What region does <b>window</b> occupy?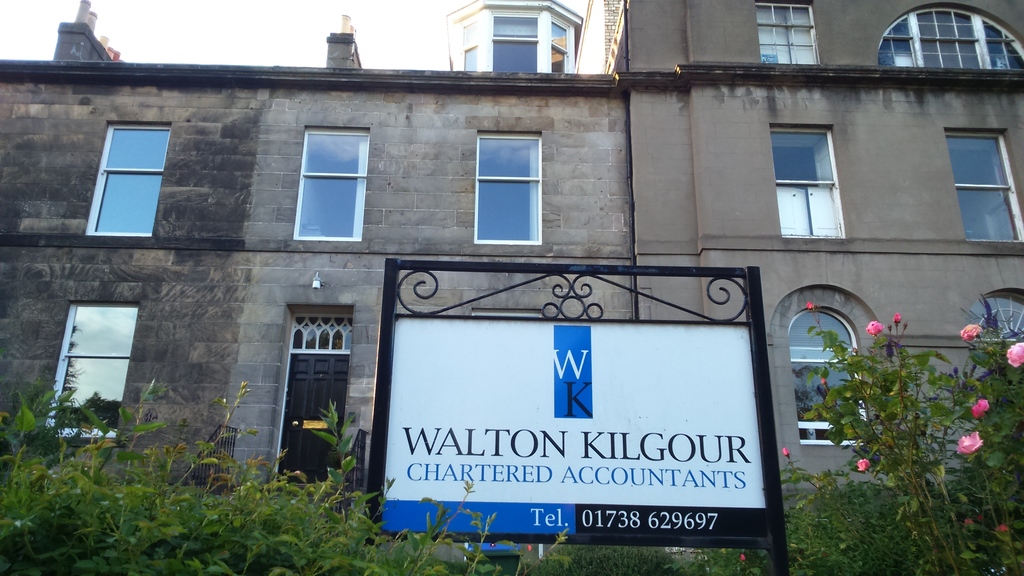
detection(752, 3, 820, 63).
